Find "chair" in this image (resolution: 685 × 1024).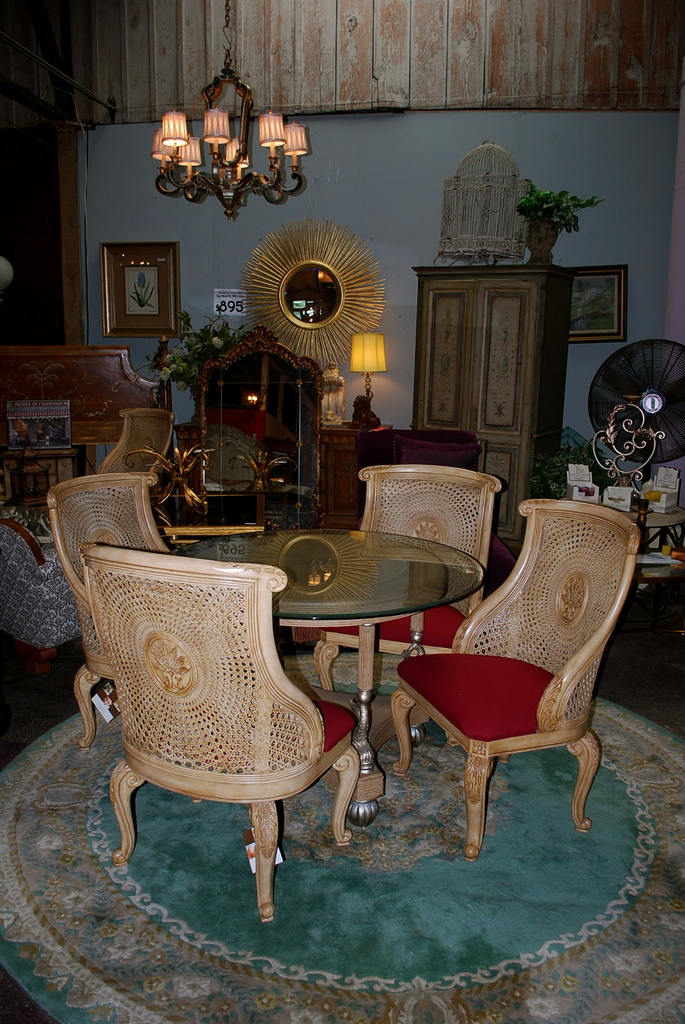
x1=308, y1=461, x2=499, y2=753.
